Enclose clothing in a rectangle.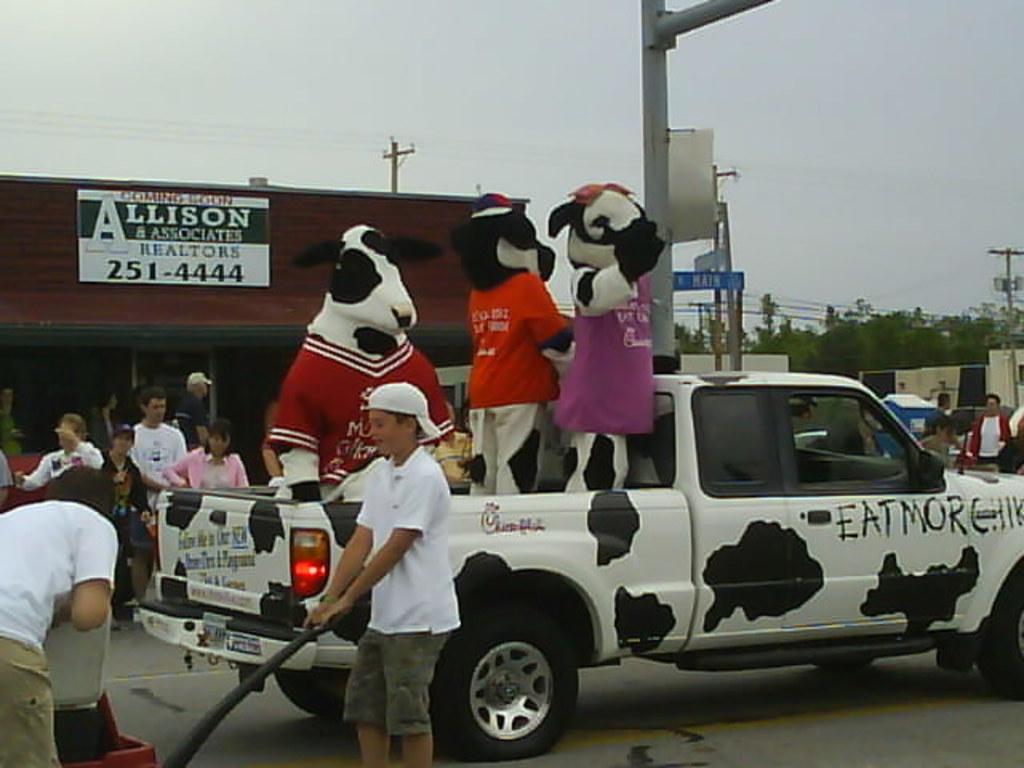
BBox(965, 411, 1018, 477).
